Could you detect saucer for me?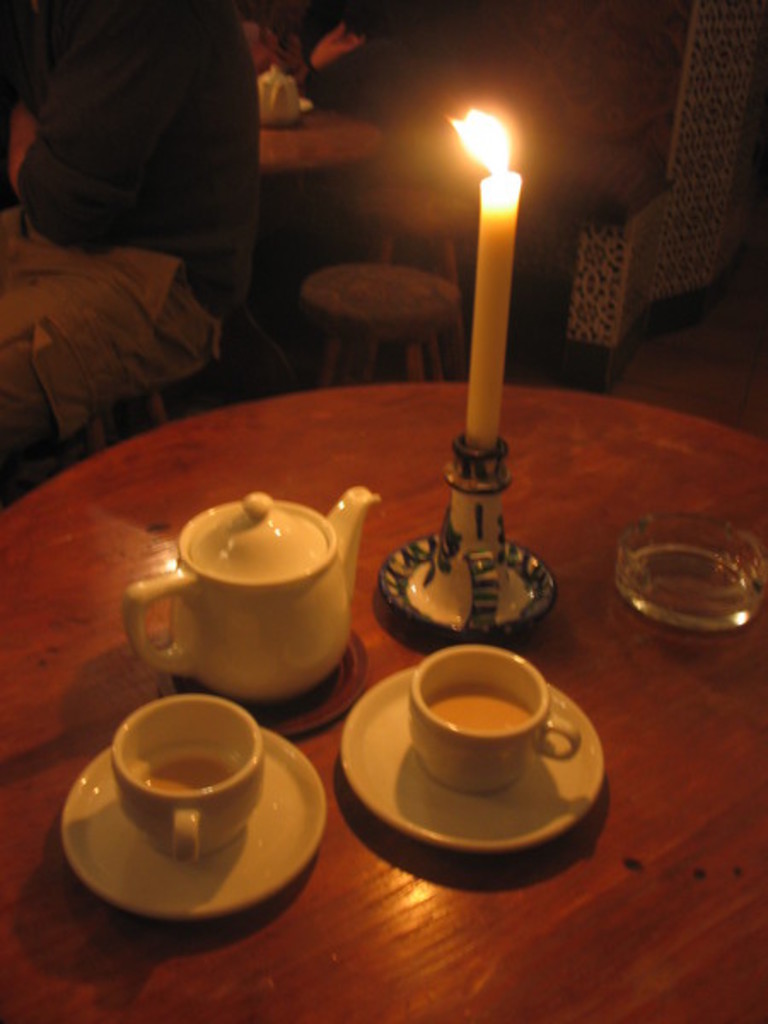
Detection result: [63, 722, 324, 916].
